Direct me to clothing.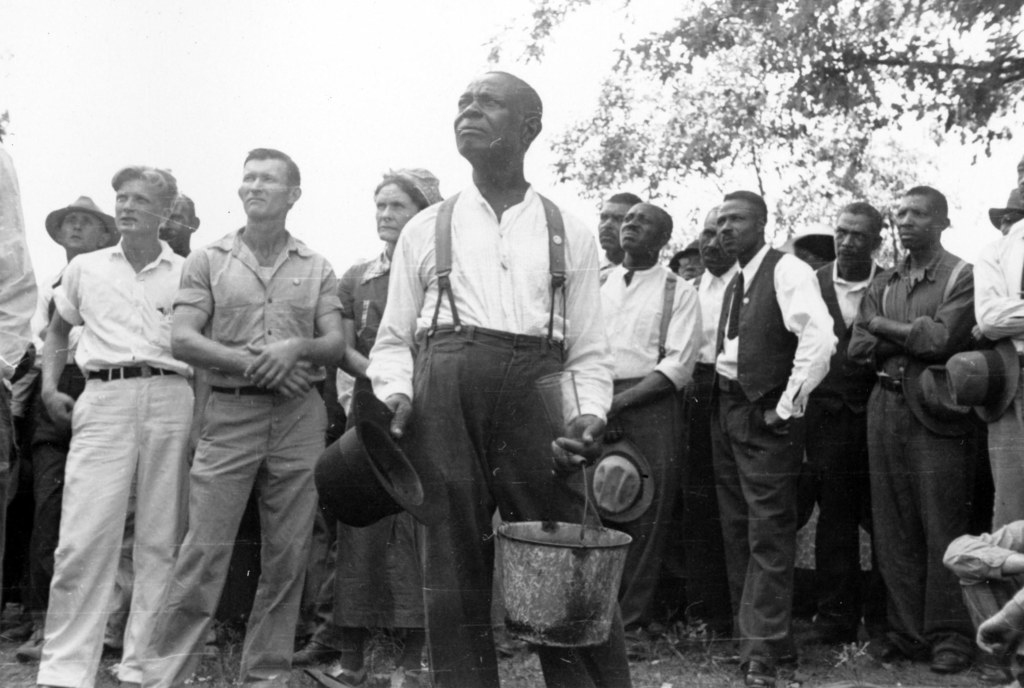
Direction: select_region(13, 346, 39, 456).
